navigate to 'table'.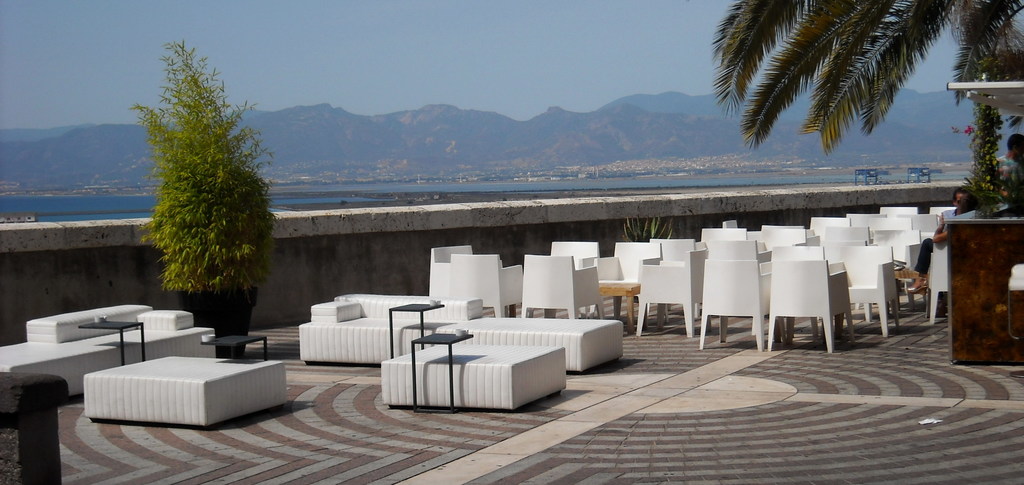
Navigation target: bbox=[81, 316, 143, 362].
